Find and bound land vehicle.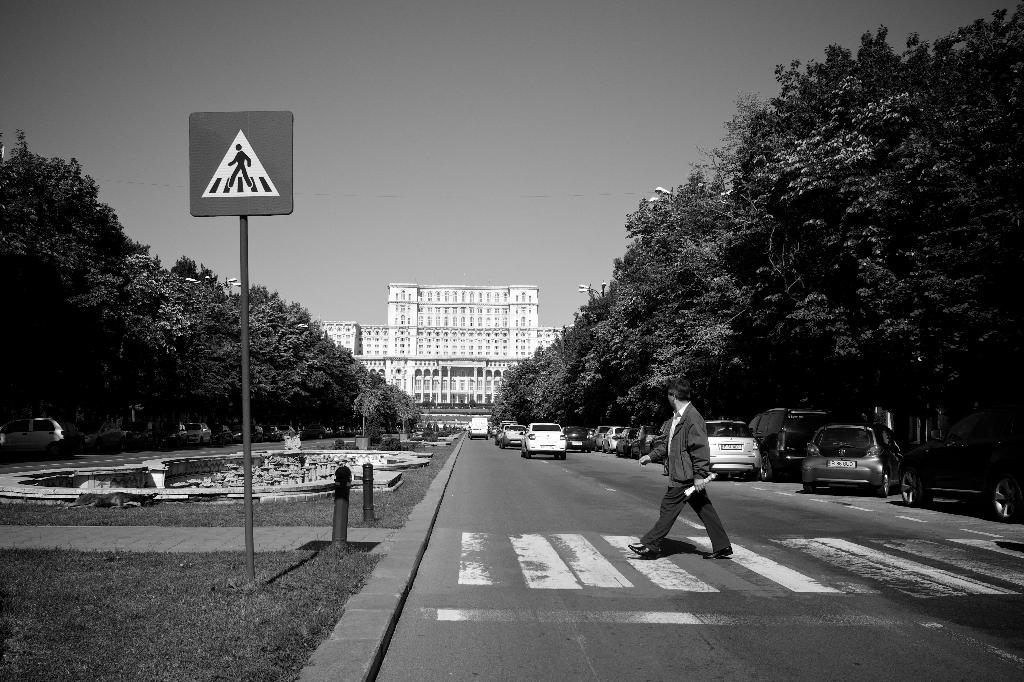
Bound: crop(493, 421, 516, 445).
